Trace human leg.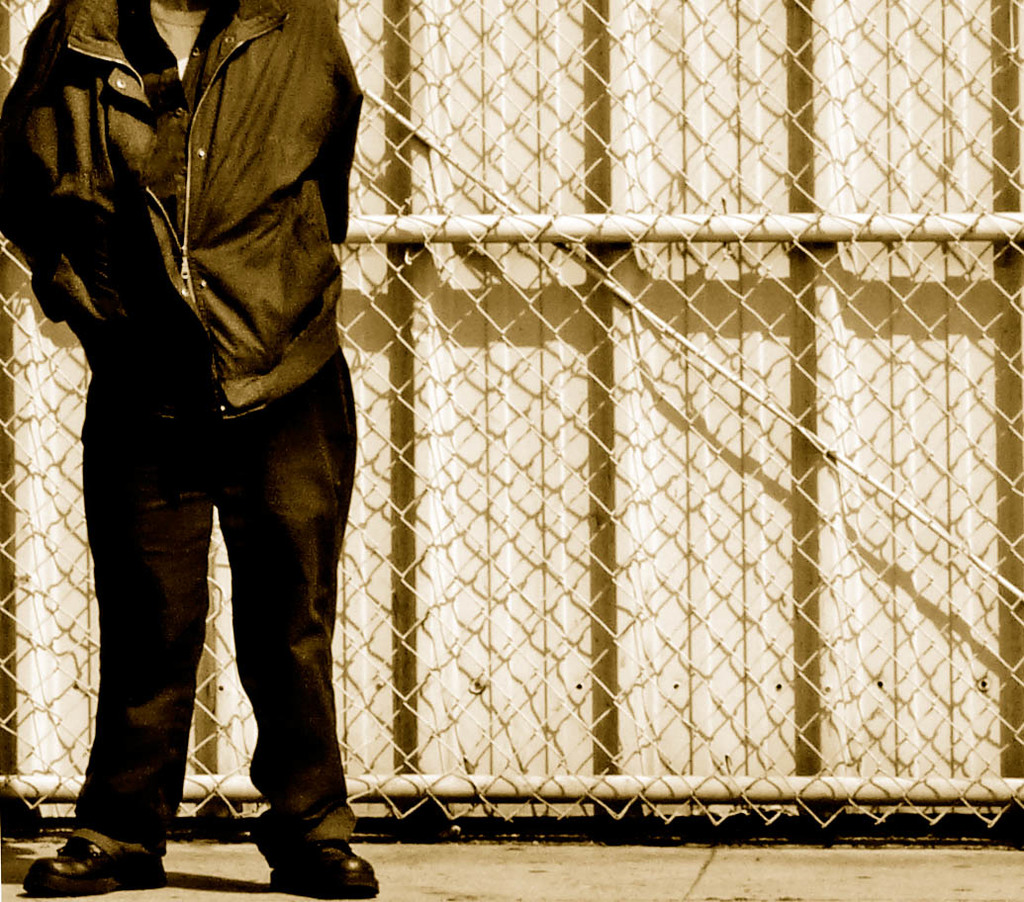
Traced to region(214, 333, 380, 893).
